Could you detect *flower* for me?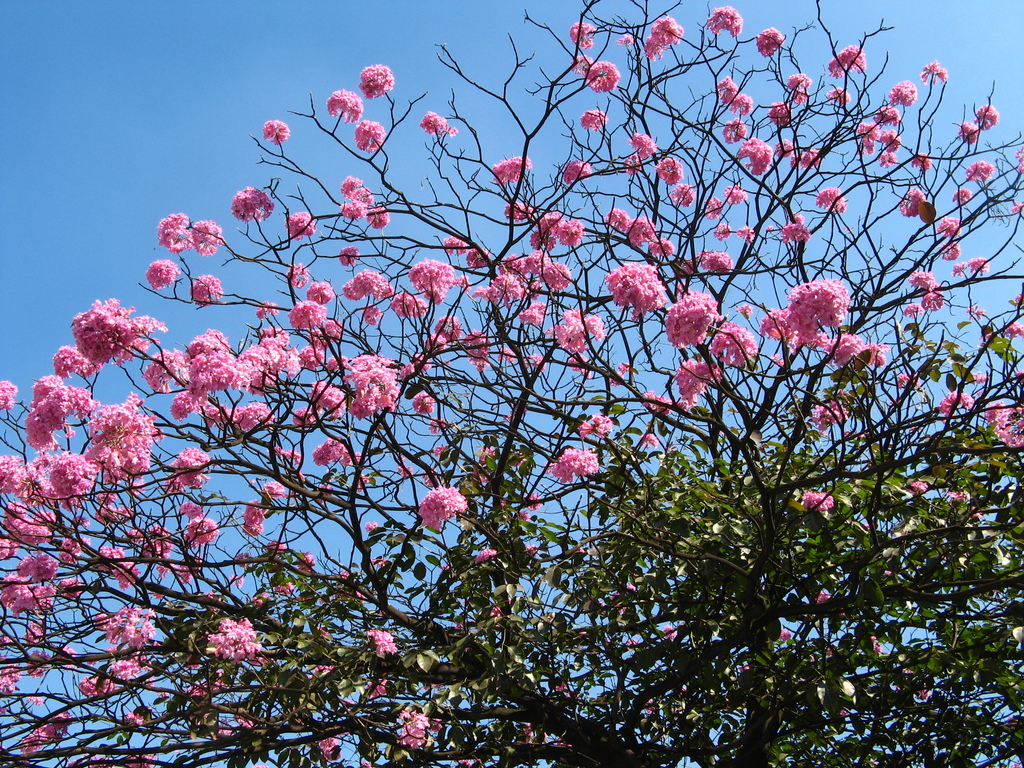
Detection result: x1=922, y1=202, x2=938, y2=228.
